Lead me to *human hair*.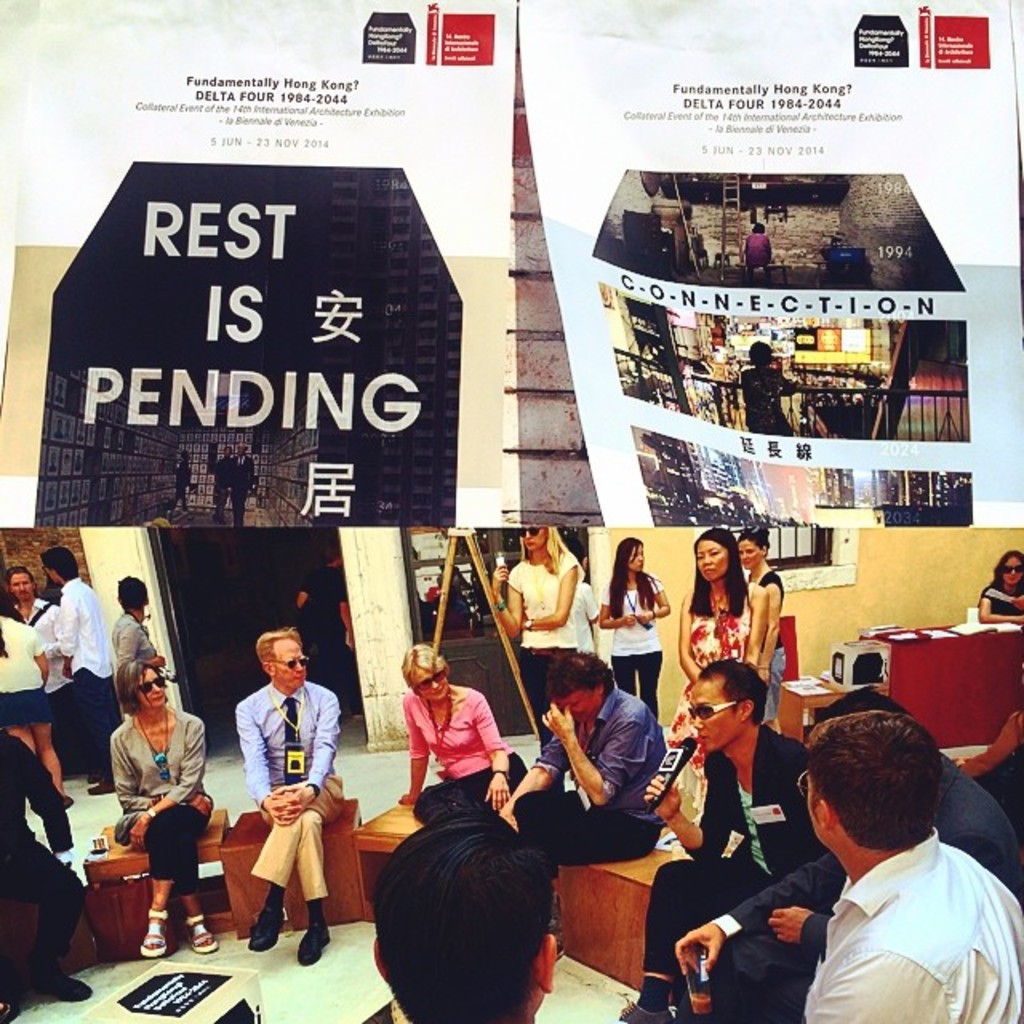
Lead to x1=747, y1=338, x2=771, y2=362.
